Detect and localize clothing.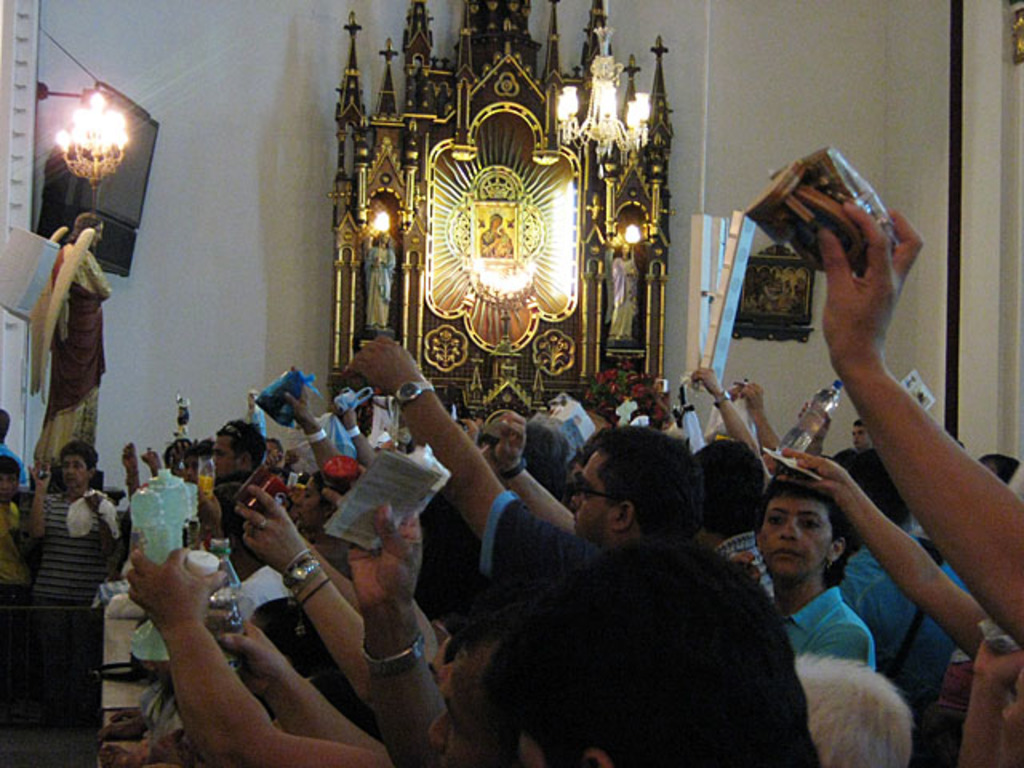
Localized at rect(474, 485, 605, 606).
